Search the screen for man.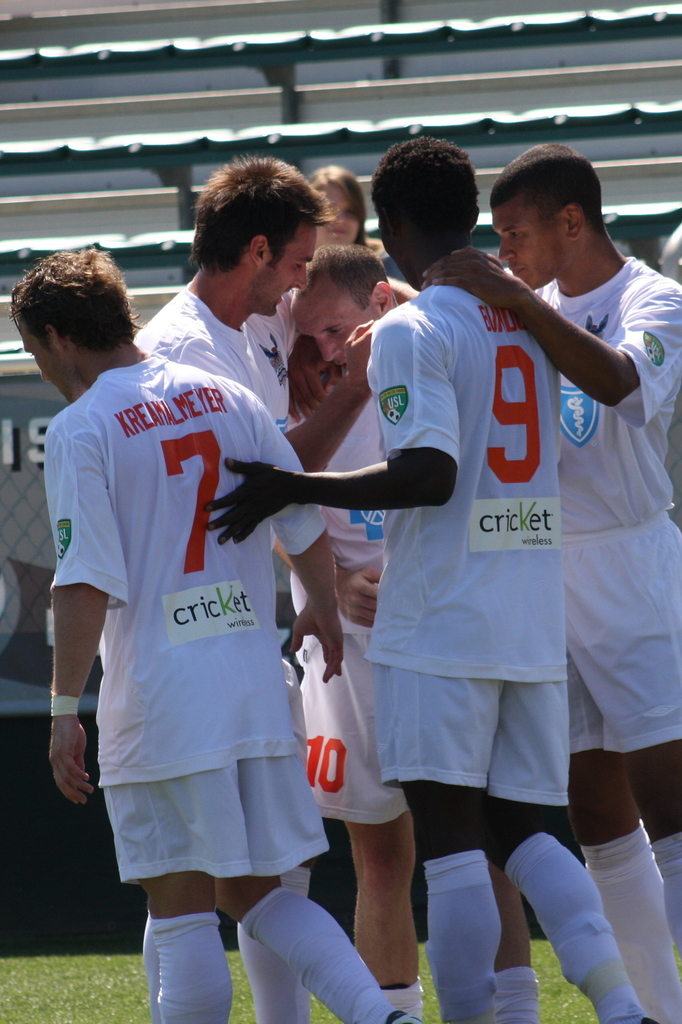
Found at bbox=(201, 134, 649, 1023).
